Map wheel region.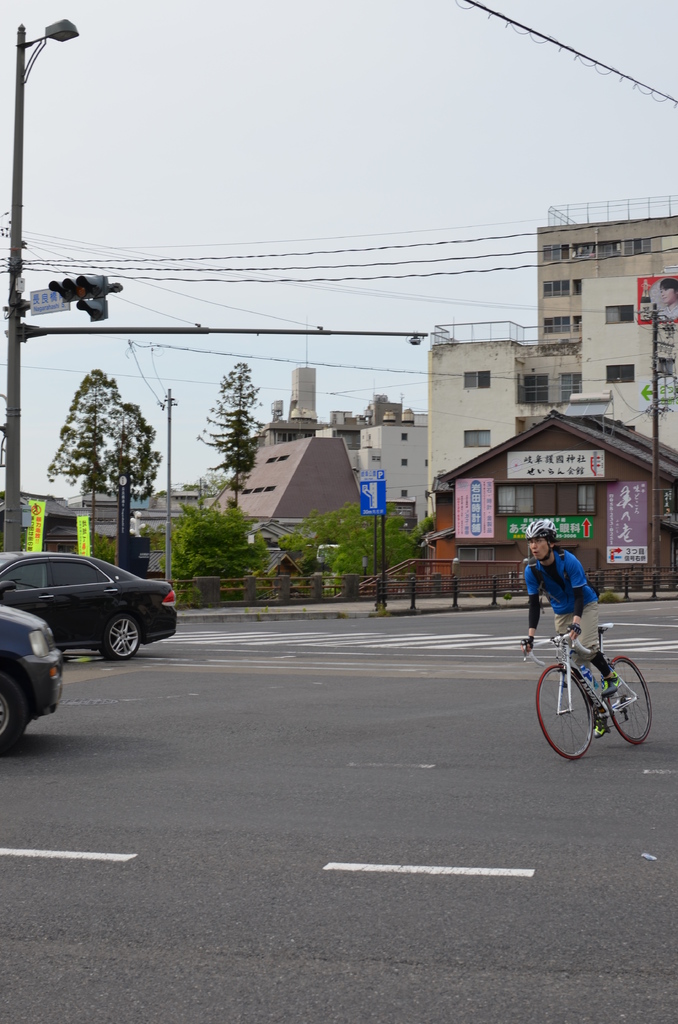
Mapped to 99,616,142,653.
